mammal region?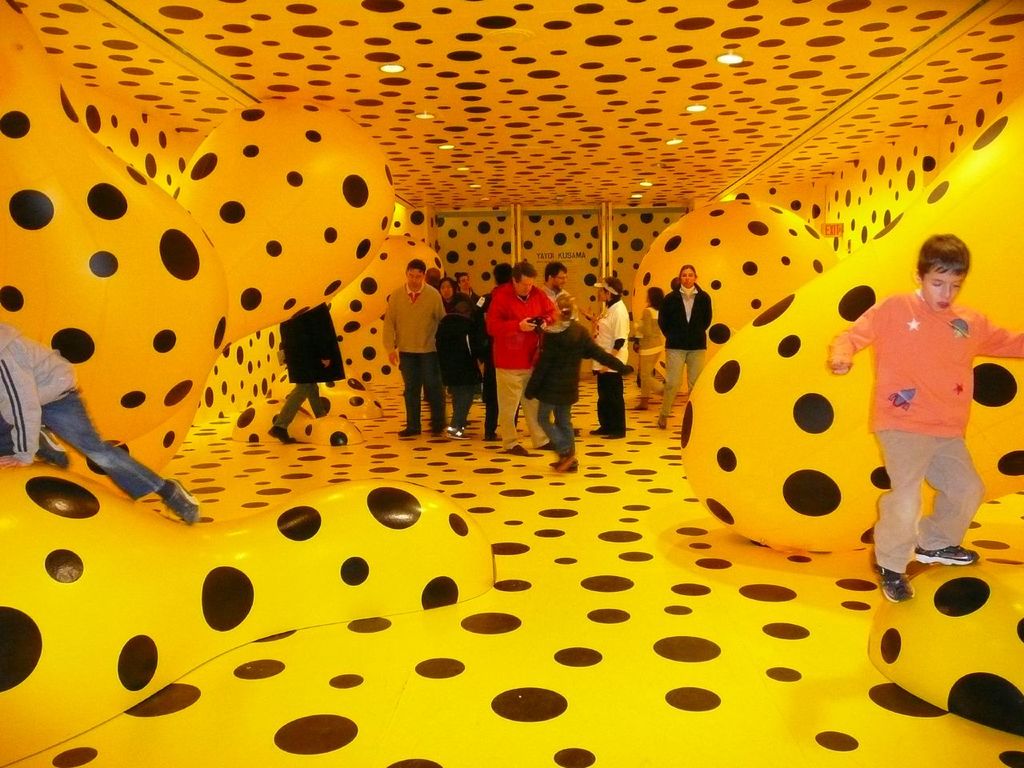
(x1=634, y1=289, x2=660, y2=406)
